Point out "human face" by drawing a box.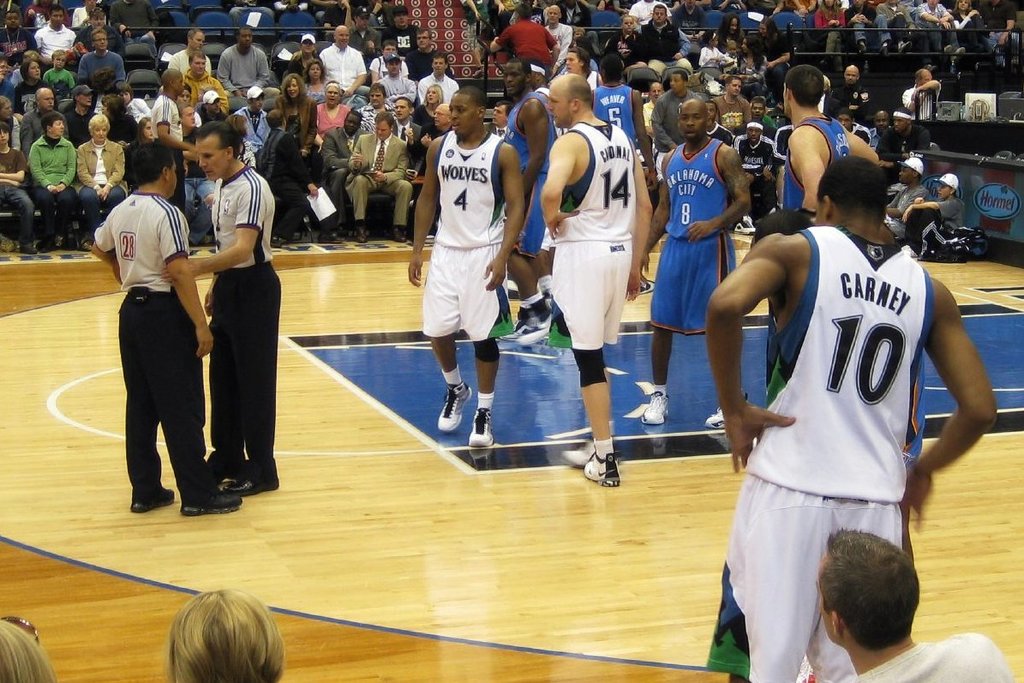
region(123, 91, 129, 103).
